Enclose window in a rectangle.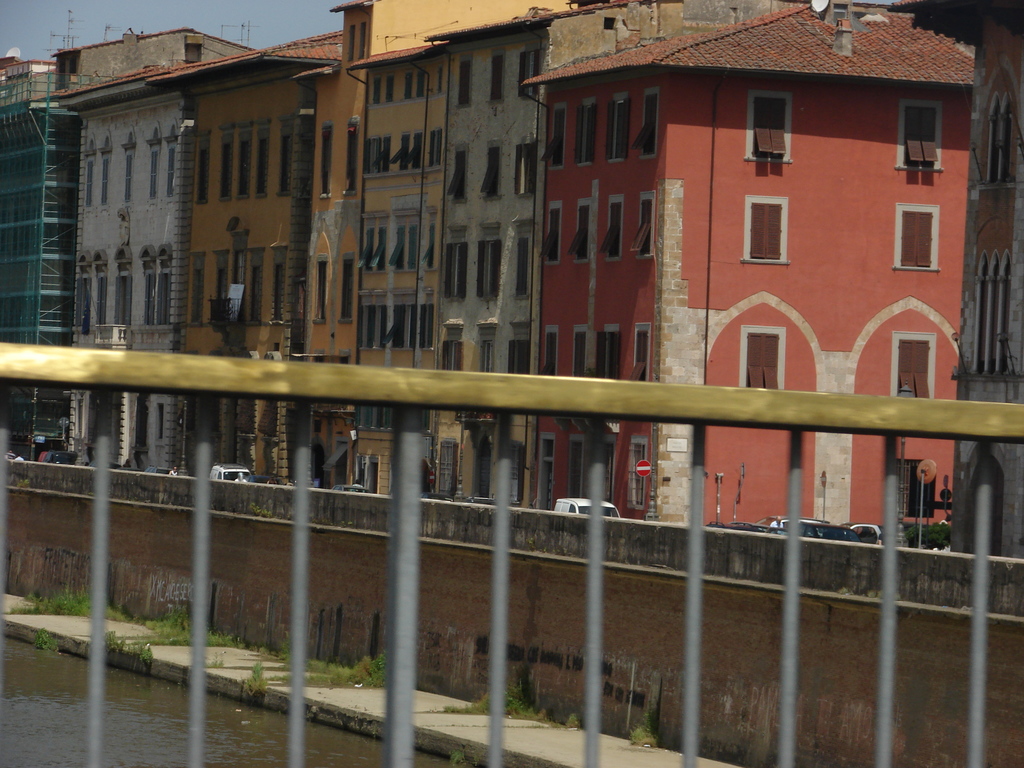
box=[902, 210, 932, 268].
